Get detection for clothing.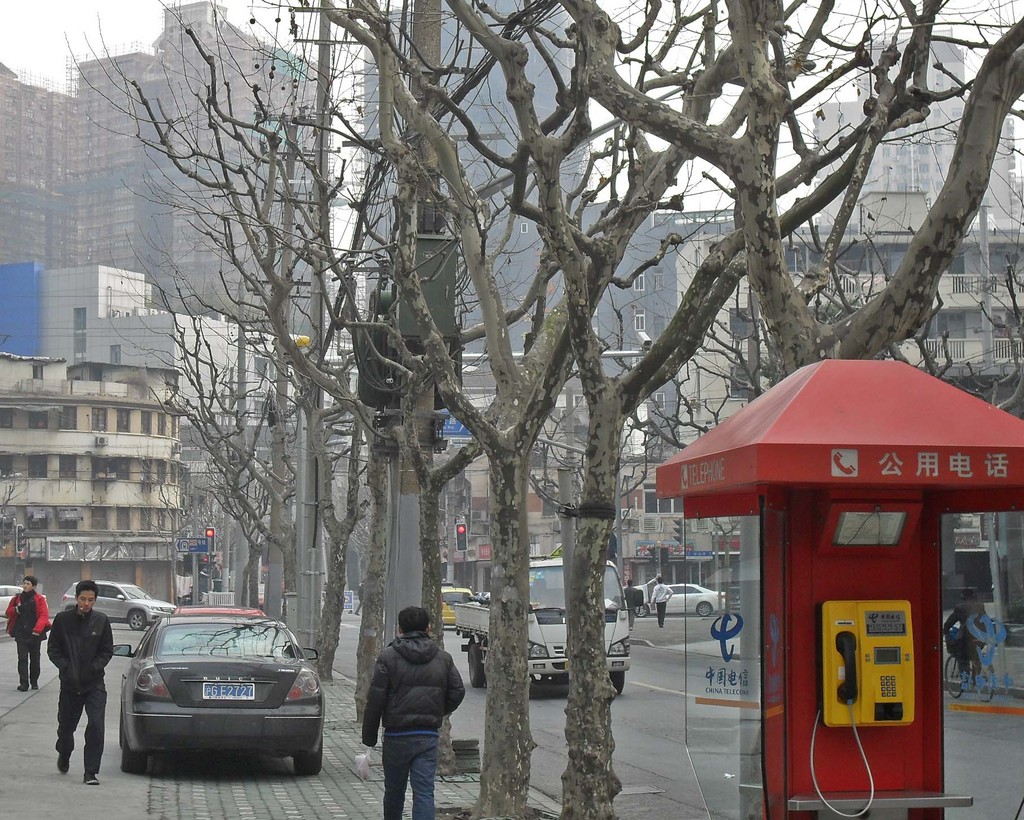
Detection: 654/600/663/623.
